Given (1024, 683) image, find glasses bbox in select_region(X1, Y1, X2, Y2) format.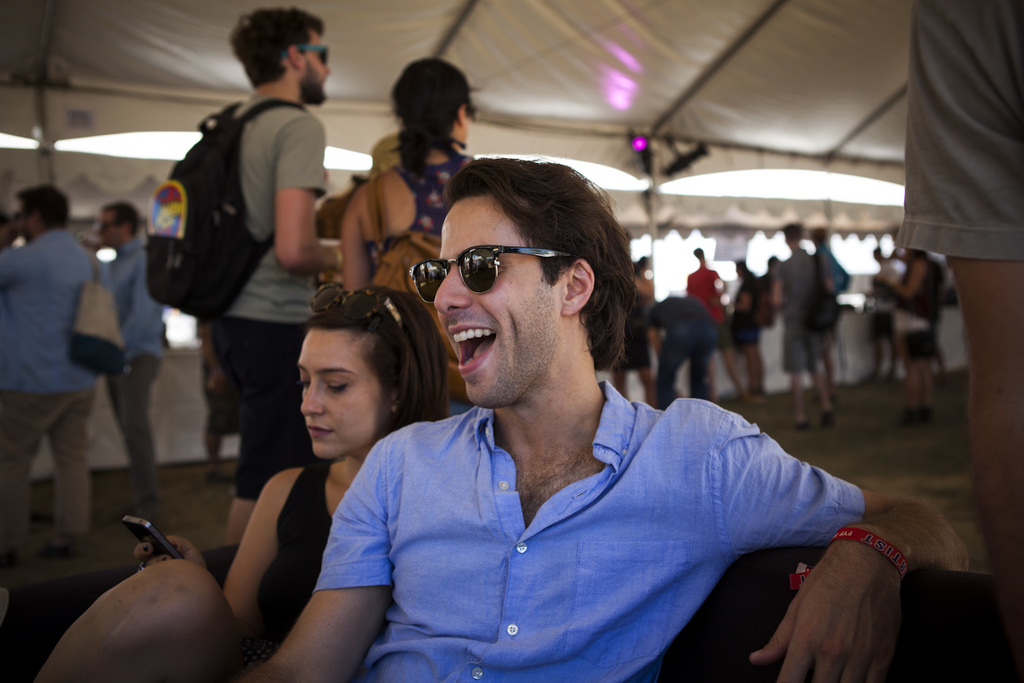
select_region(279, 44, 331, 65).
